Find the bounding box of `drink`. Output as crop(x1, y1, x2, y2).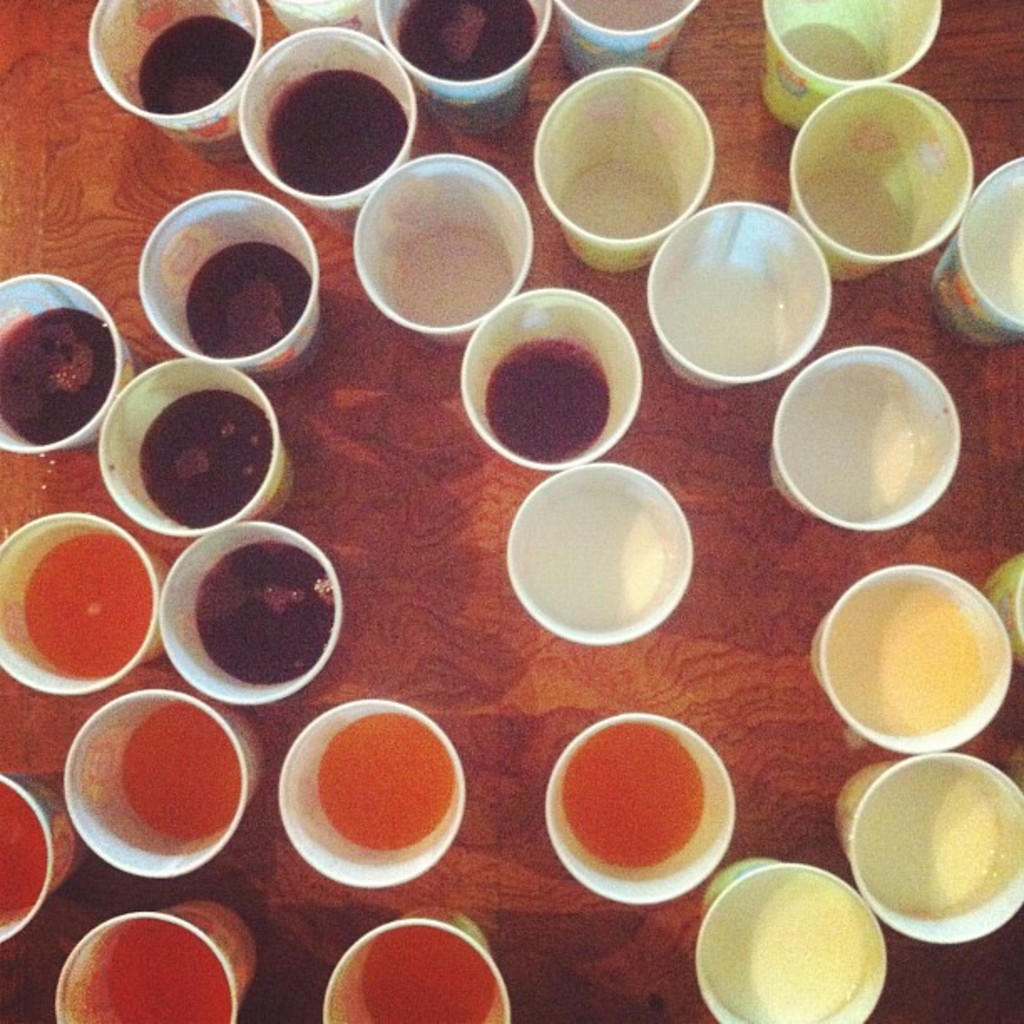
crop(259, 69, 405, 194).
